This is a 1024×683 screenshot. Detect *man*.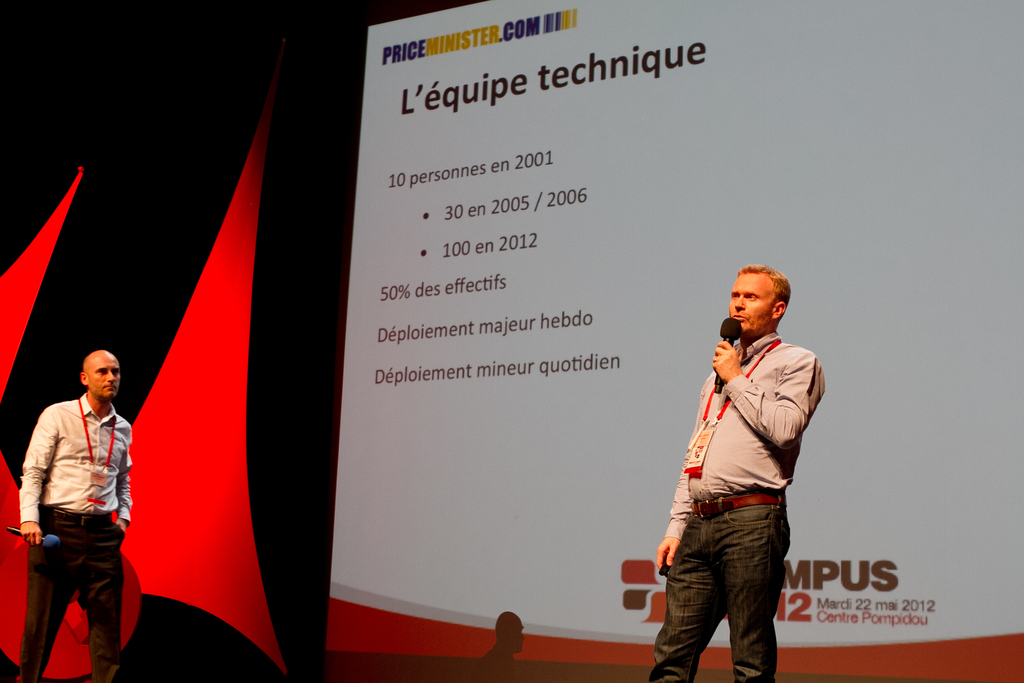
x1=17 y1=350 x2=143 y2=682.
